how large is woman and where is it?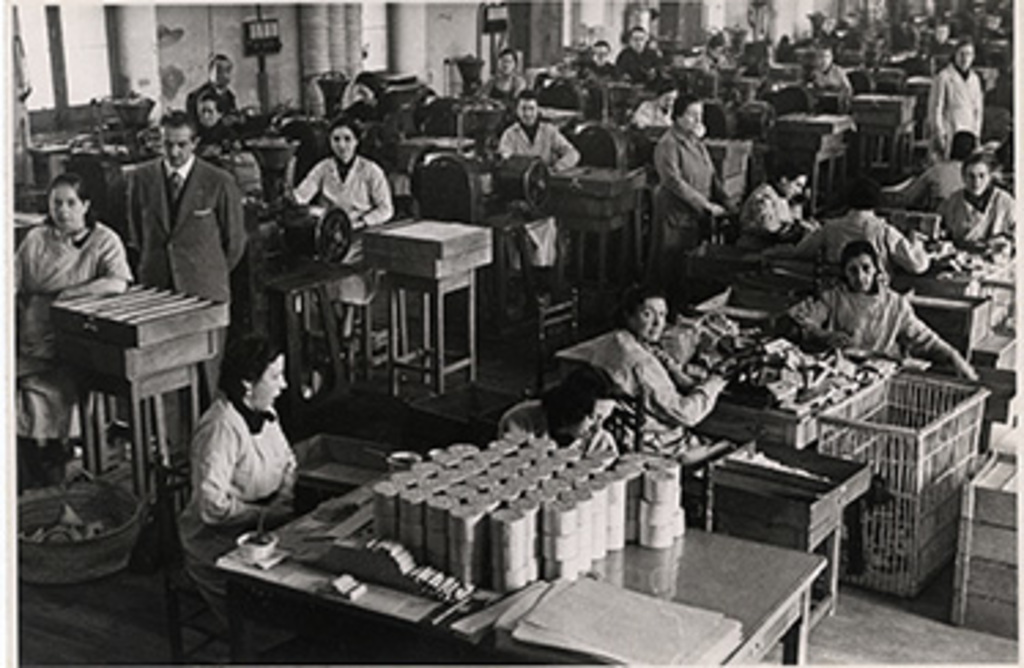
Bounding box: BBox(277, 120, 397, 342).
